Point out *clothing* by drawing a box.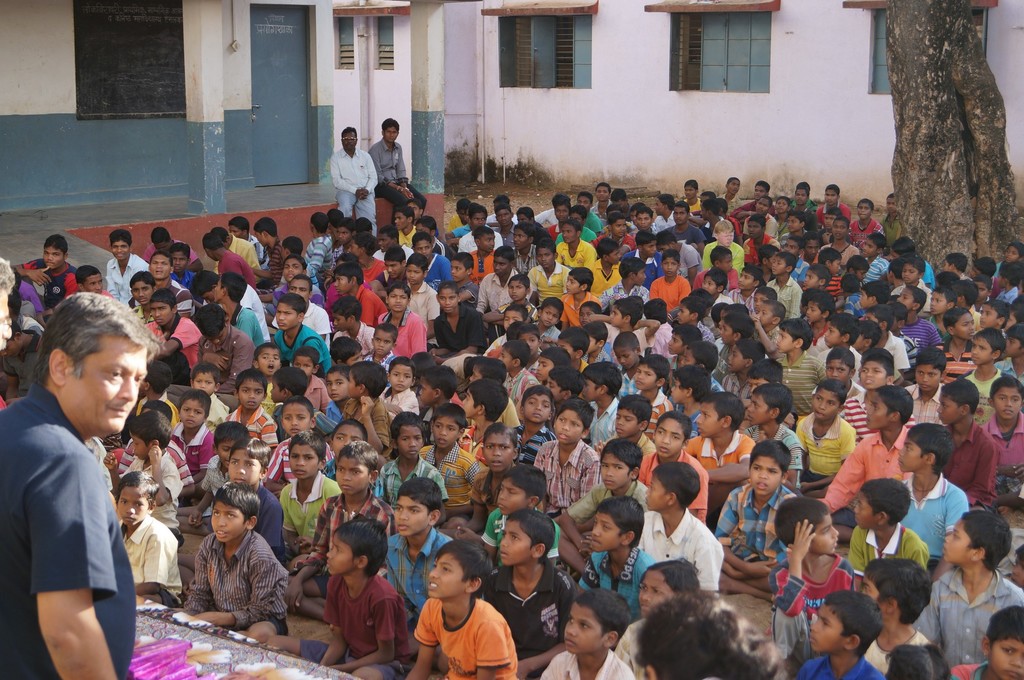
rect(269, 320, 329, 384).
